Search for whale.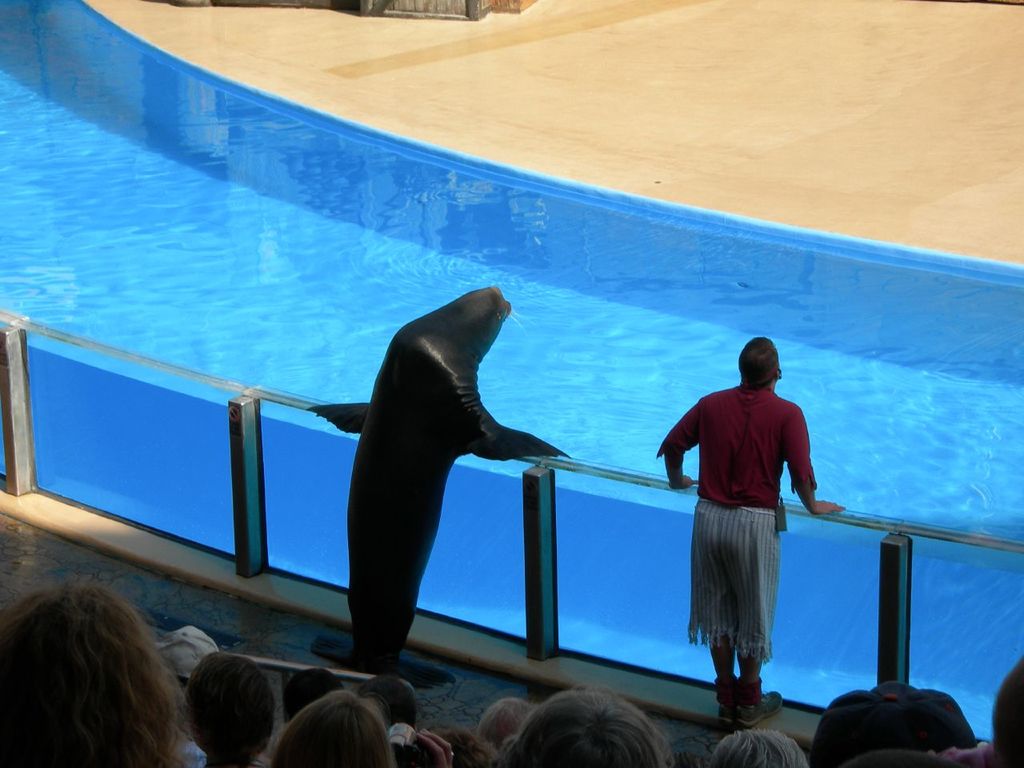
Found at 303:283:567:685.
